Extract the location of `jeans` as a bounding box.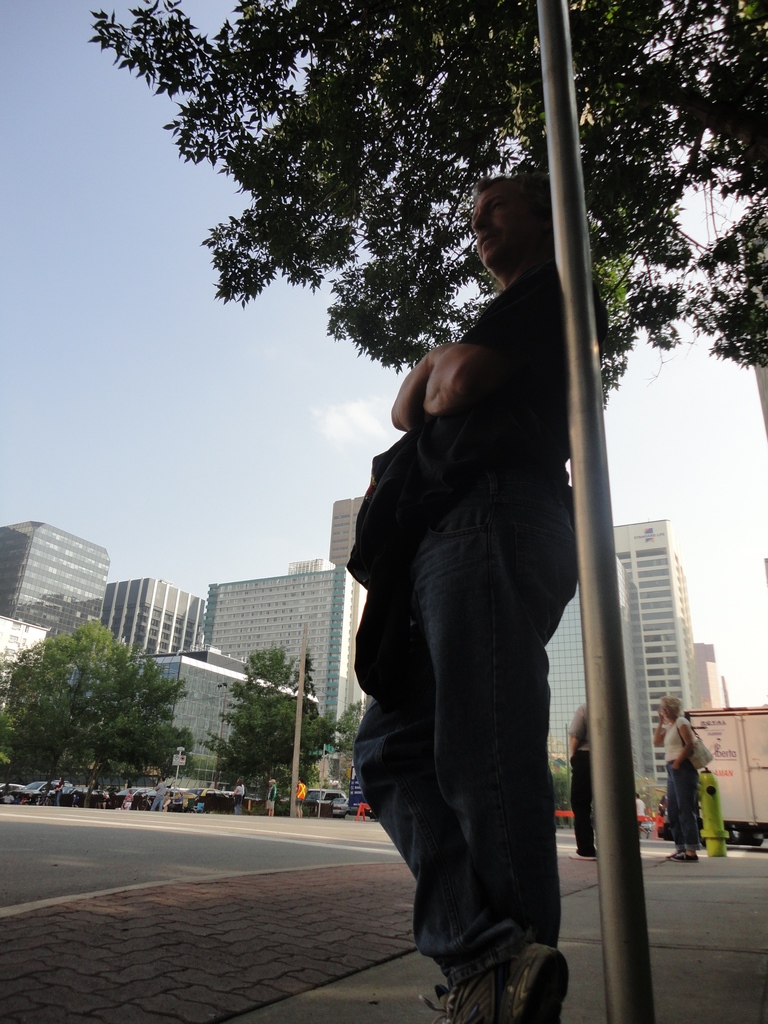
{"x1": 358, "y1": 519, "x2": 604, "y2": 1009}.
